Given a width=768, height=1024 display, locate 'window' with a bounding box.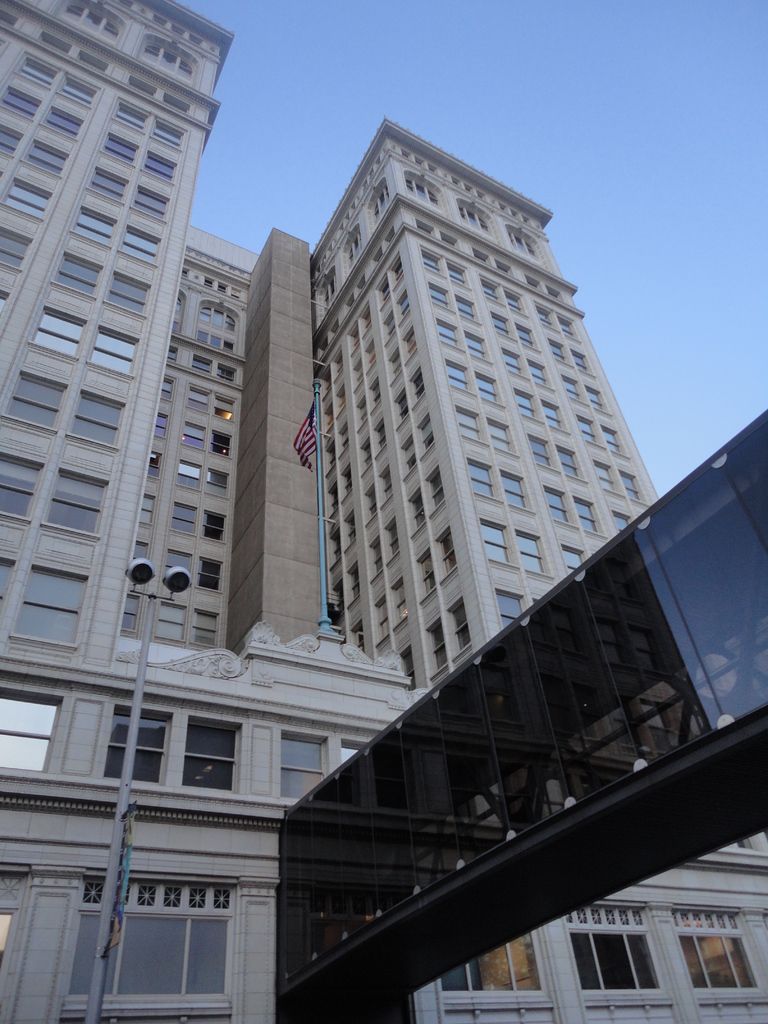
Located: detection(209, 429, 234, 455).
